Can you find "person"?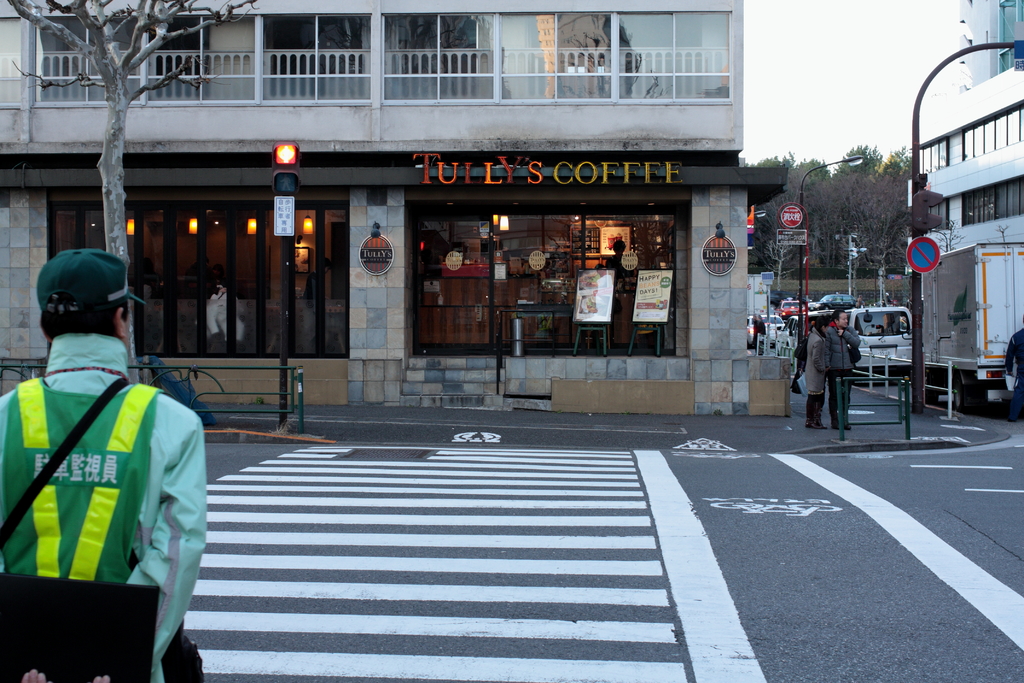
Yes, bounding box: 1002 310 1023 424.
